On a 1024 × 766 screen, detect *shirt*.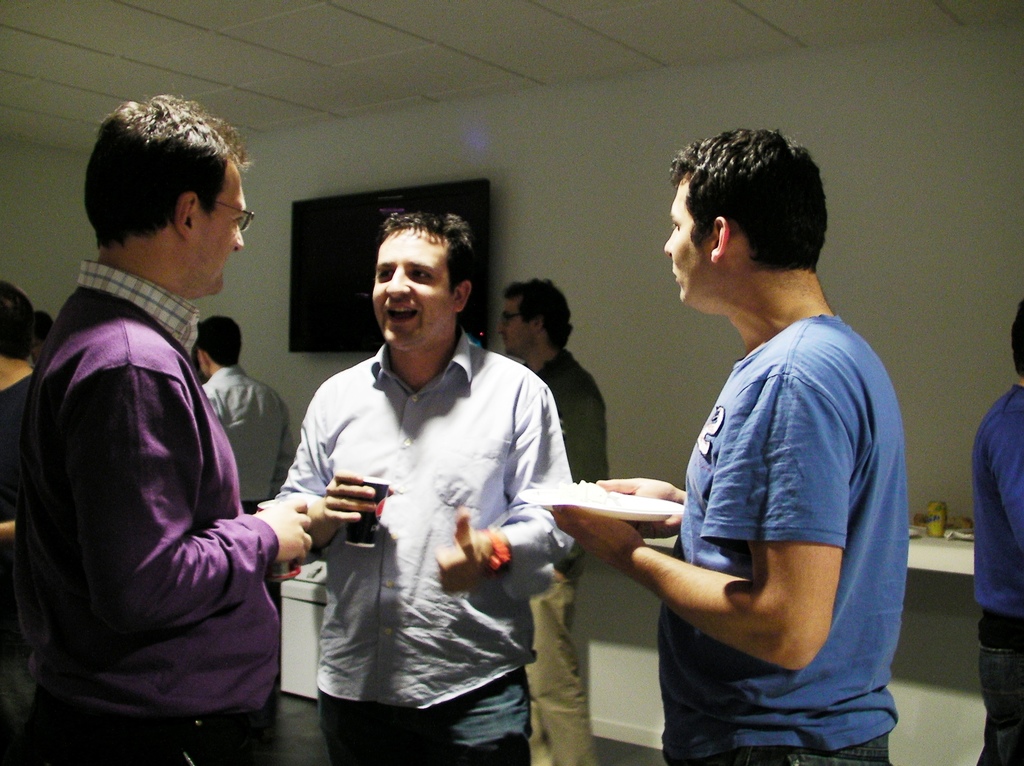
(x1=274, y1=333, x2=571, y2=712).
